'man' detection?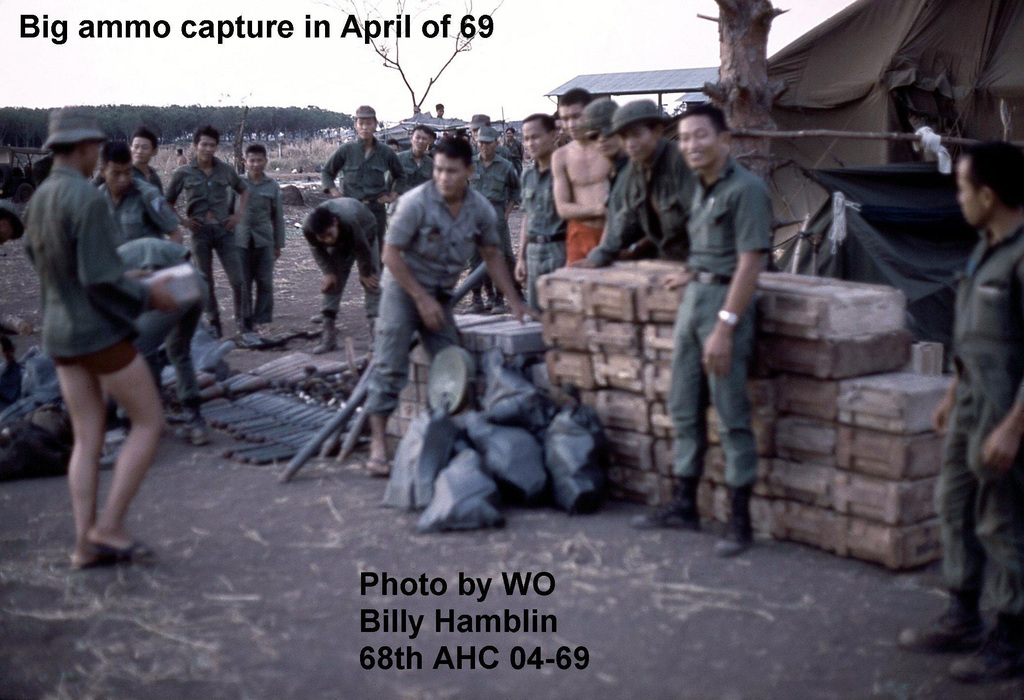
[24, 104, 182, 565]
